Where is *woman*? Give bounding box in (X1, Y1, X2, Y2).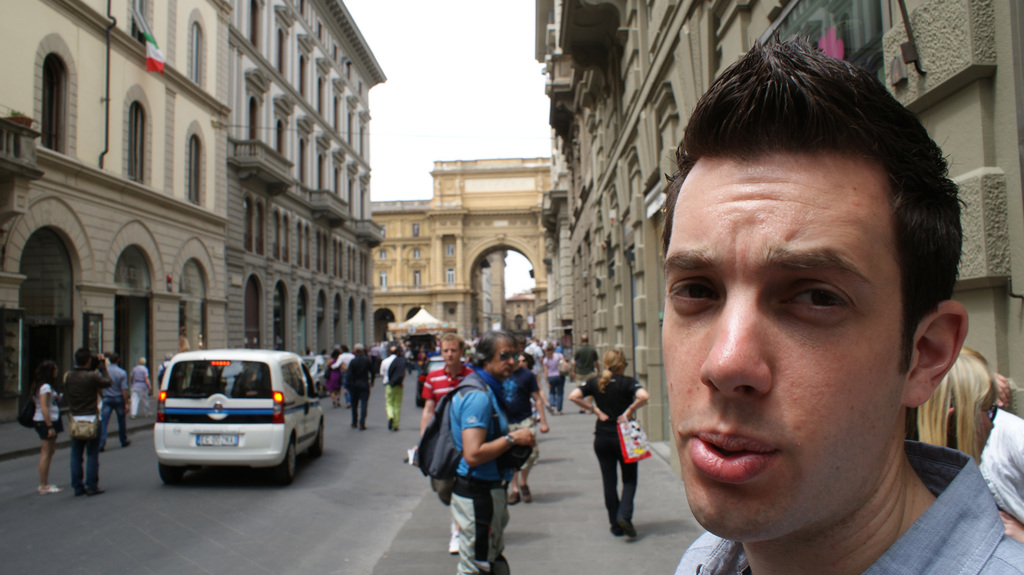
(325, 349, 348, 405).
